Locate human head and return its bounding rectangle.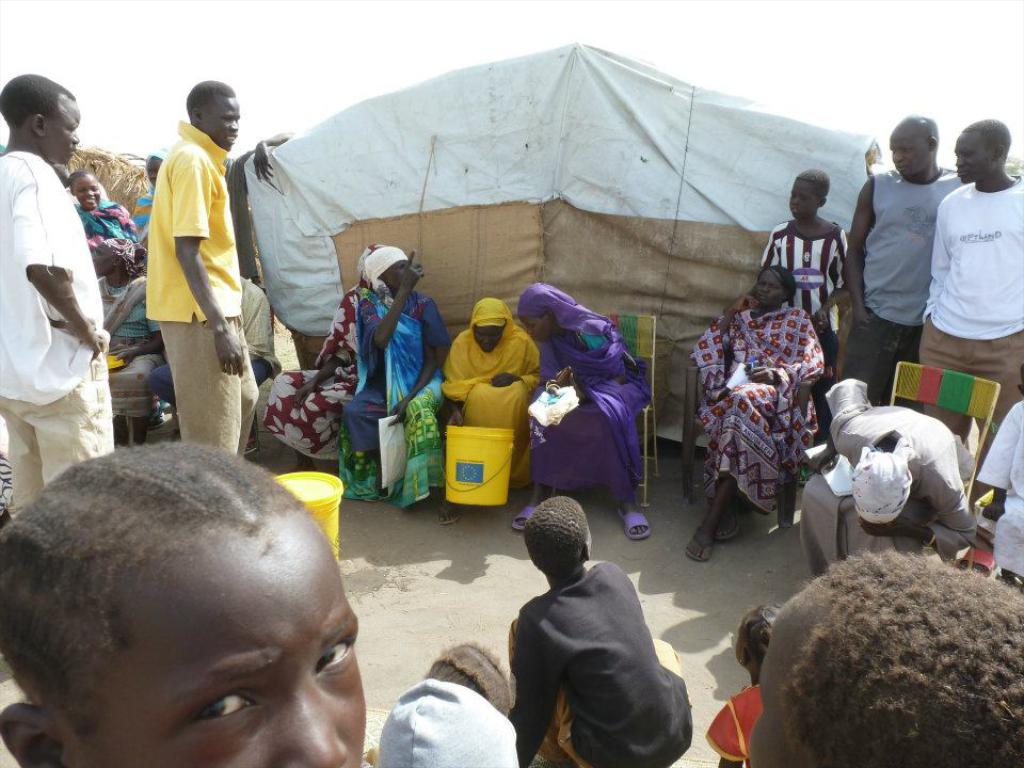
left=954, top=121, right=1013, bottom=183.
